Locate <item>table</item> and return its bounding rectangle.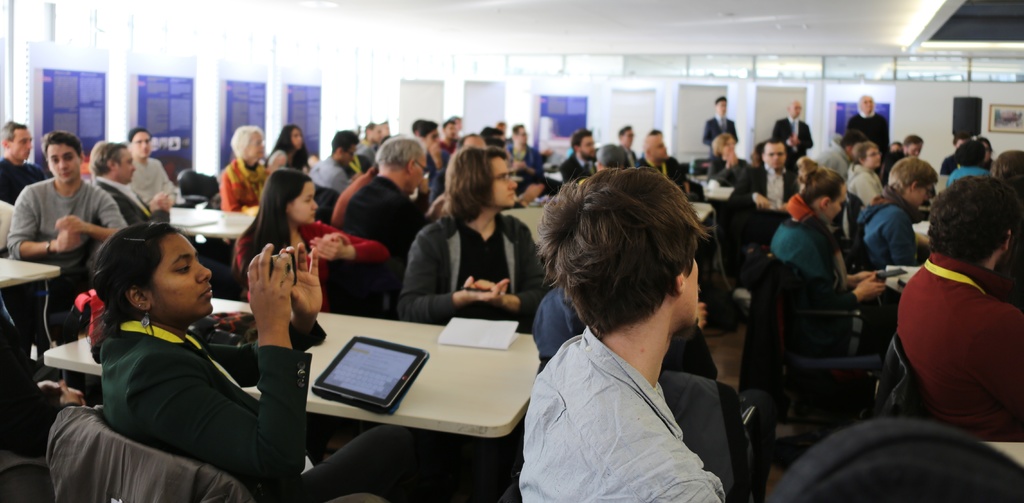
(0, 246, 61, 294).
